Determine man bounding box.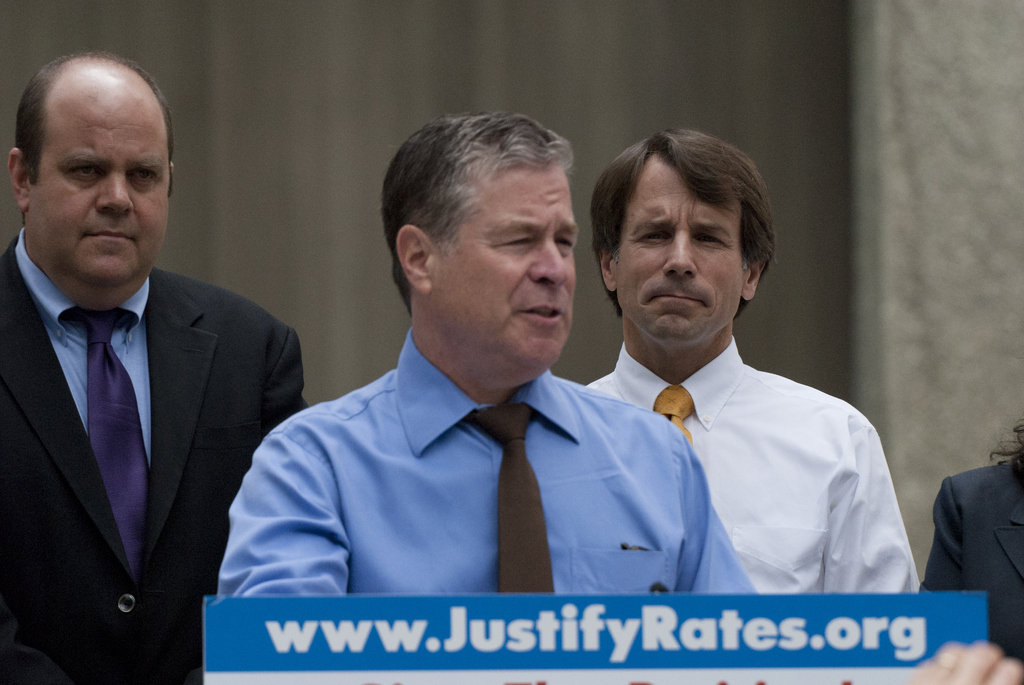
Determined: [left=579, top=122, right=926, bottom=594].
